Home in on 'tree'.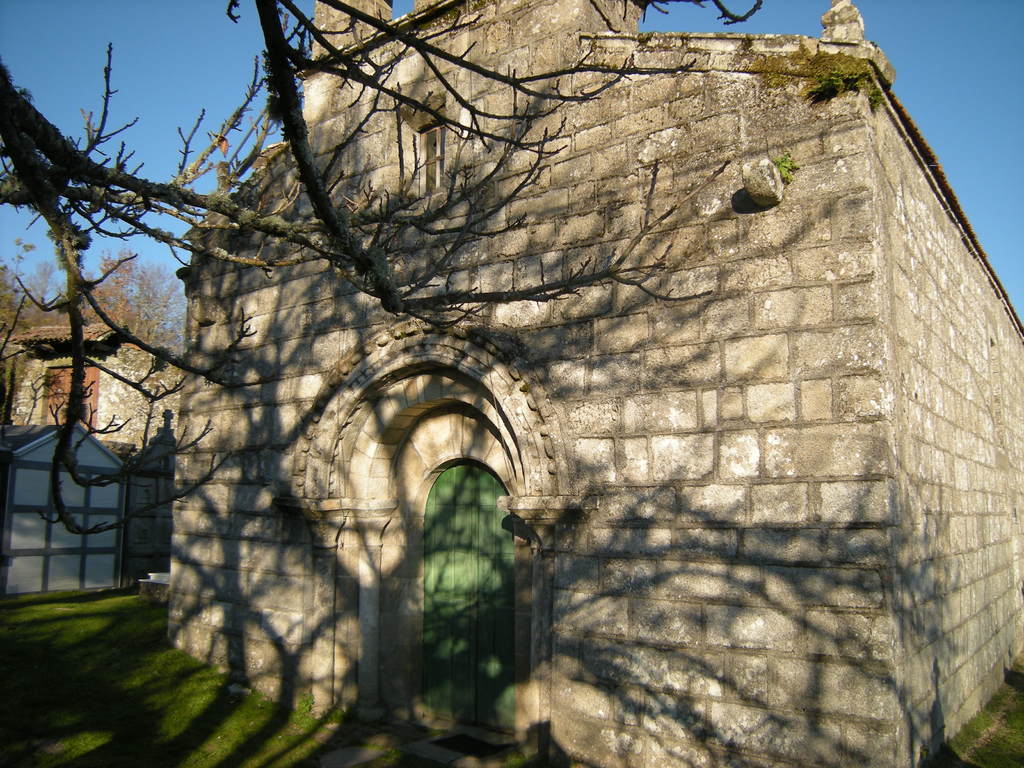
Homed in at [0, 1, 767, 539].
